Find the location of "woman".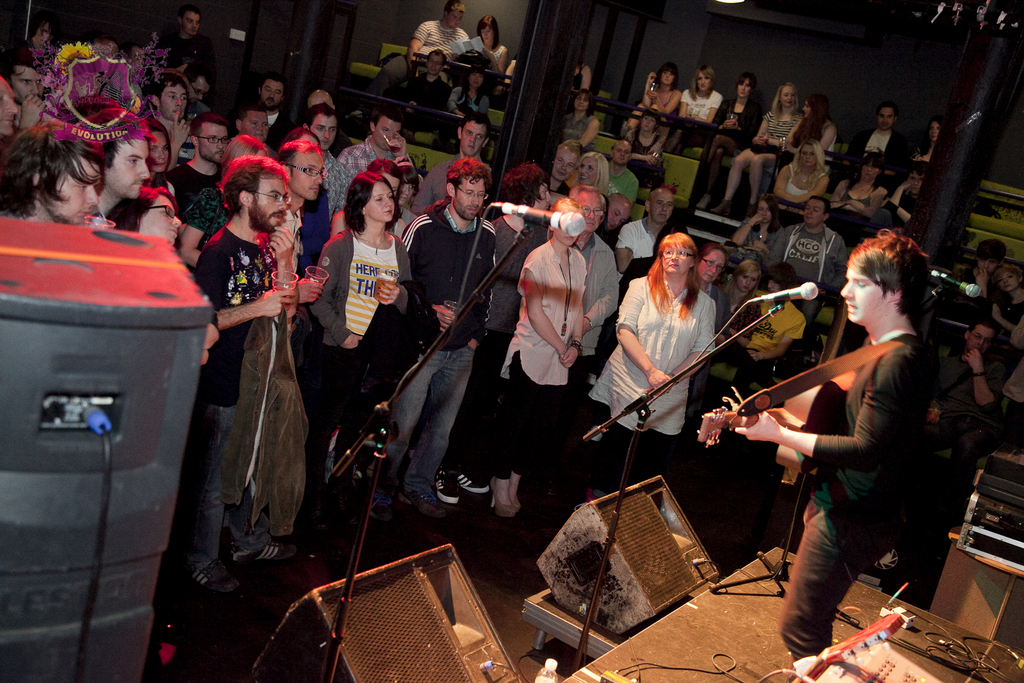
Location: box(764, 139, 829, 240).
